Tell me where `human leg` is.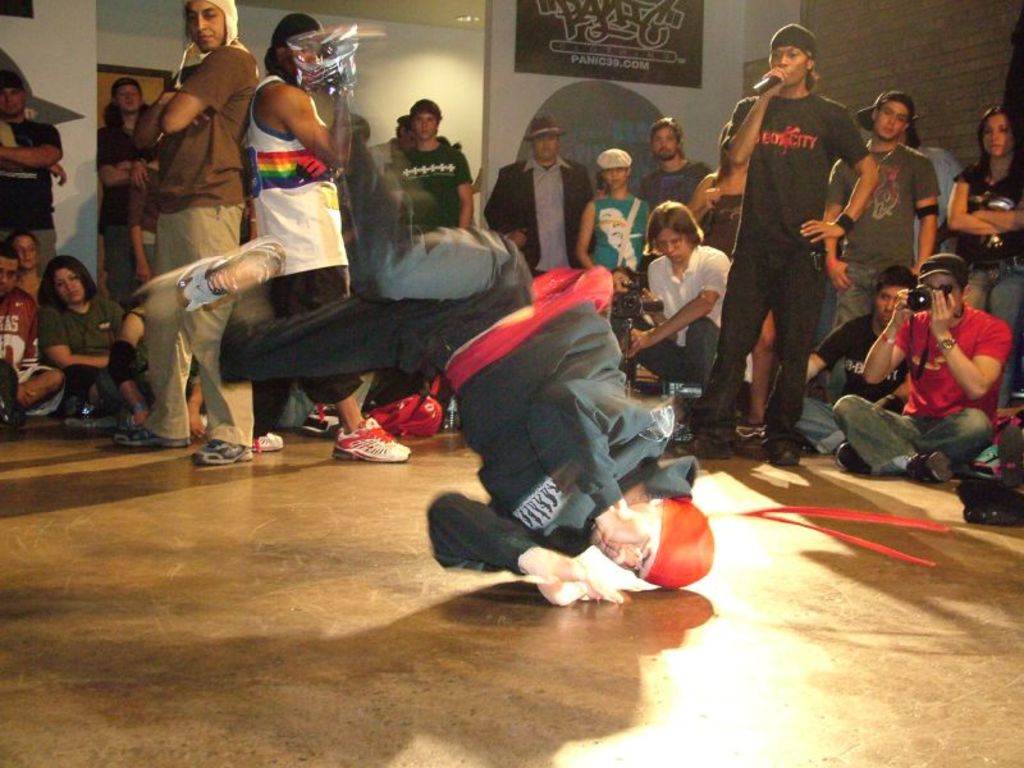
`human leg` is at 192,204,257,470.
